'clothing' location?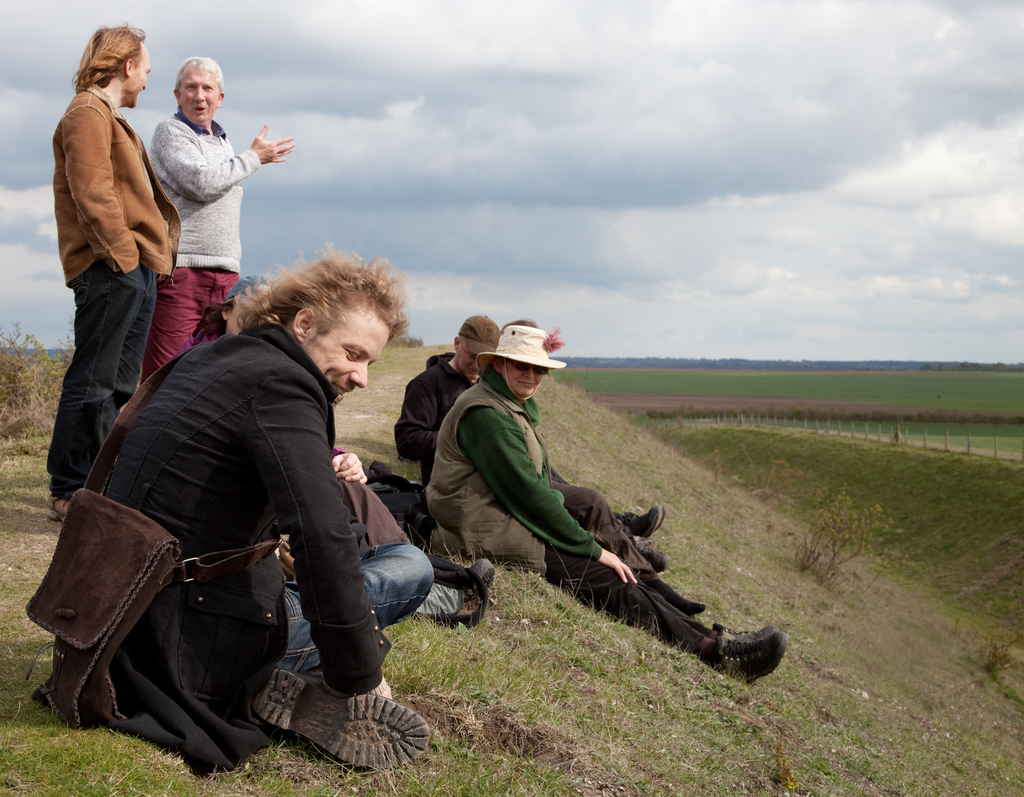
rect(438, 386, 749, 662)
